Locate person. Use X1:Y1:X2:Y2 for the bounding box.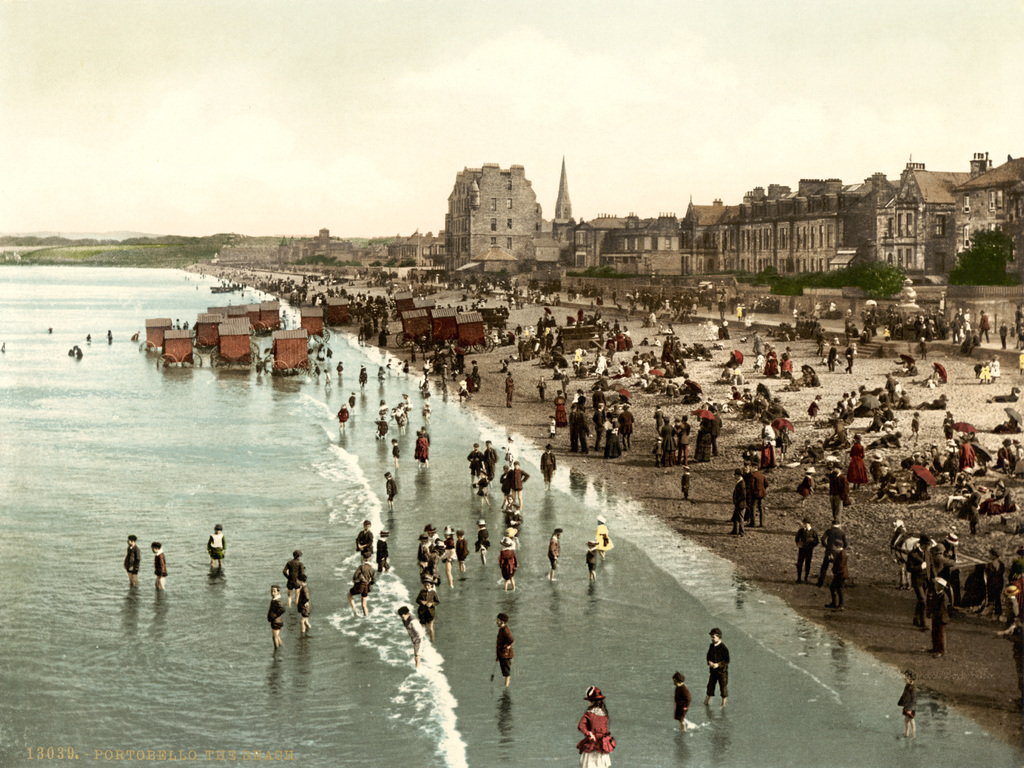
575:686:613:767.
